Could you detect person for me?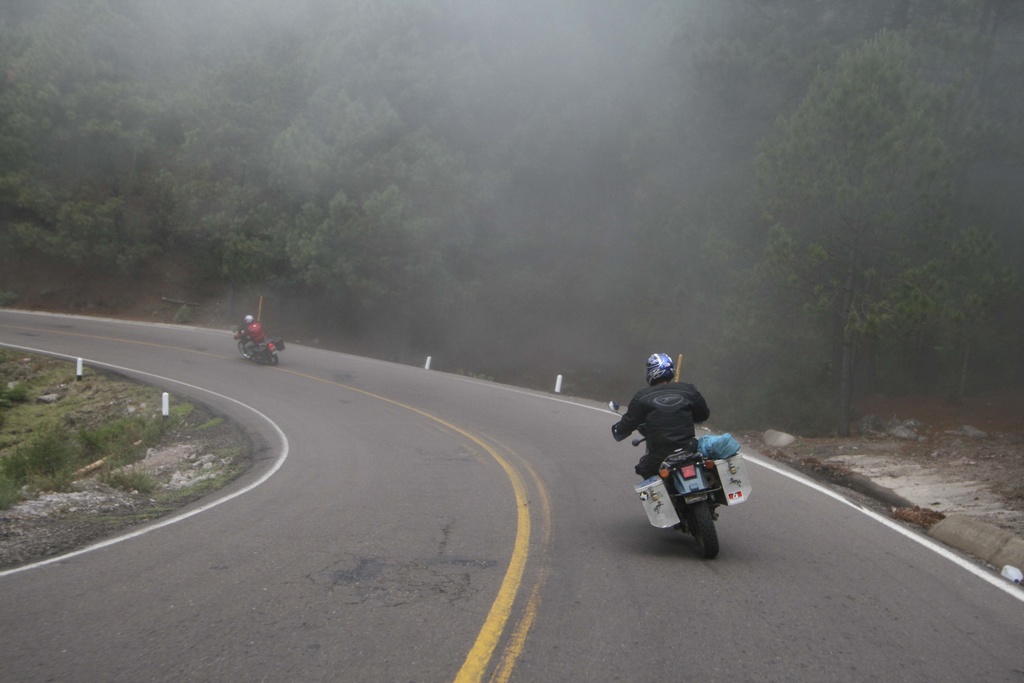
Detection result: (x1=608, y1=351, x2=742, y2=479).
